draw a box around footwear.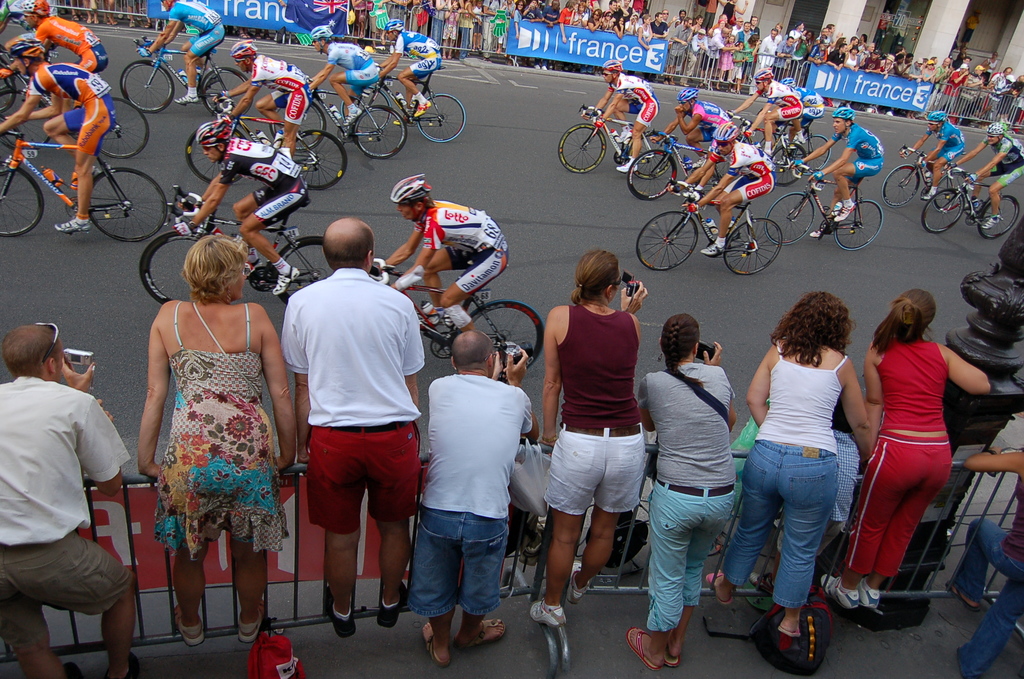
pyautogui.locateOnScreen(922, 186, 938, 200).
